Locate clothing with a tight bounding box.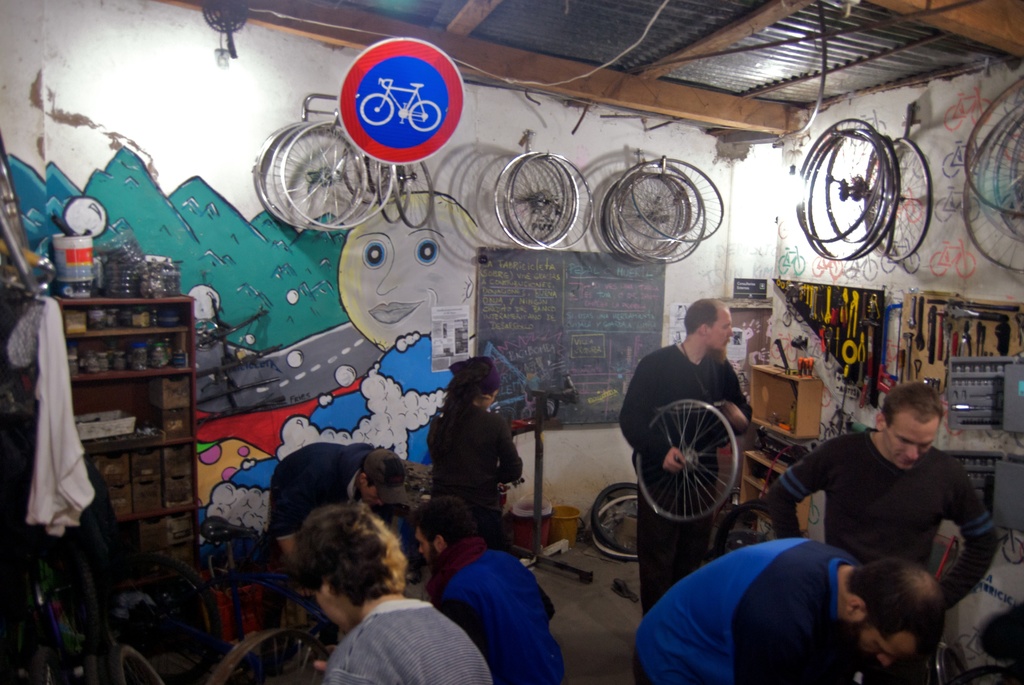
(left=314, top=595, right=503, bottom=684).
